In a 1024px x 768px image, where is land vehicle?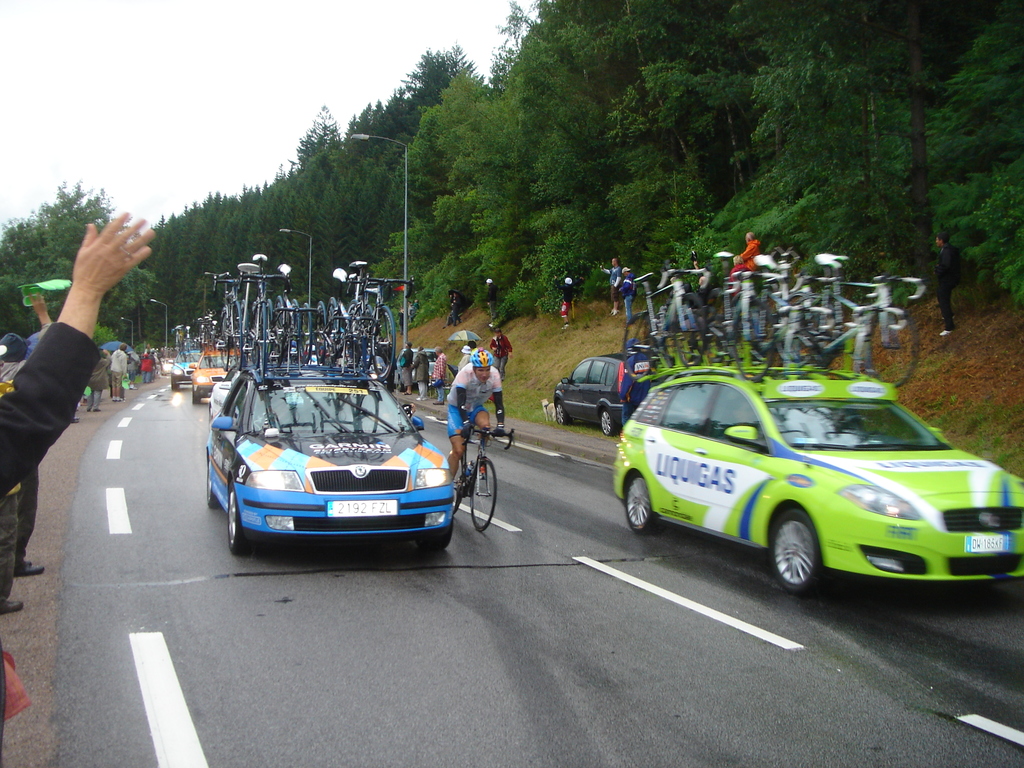
454/426/524/526.
